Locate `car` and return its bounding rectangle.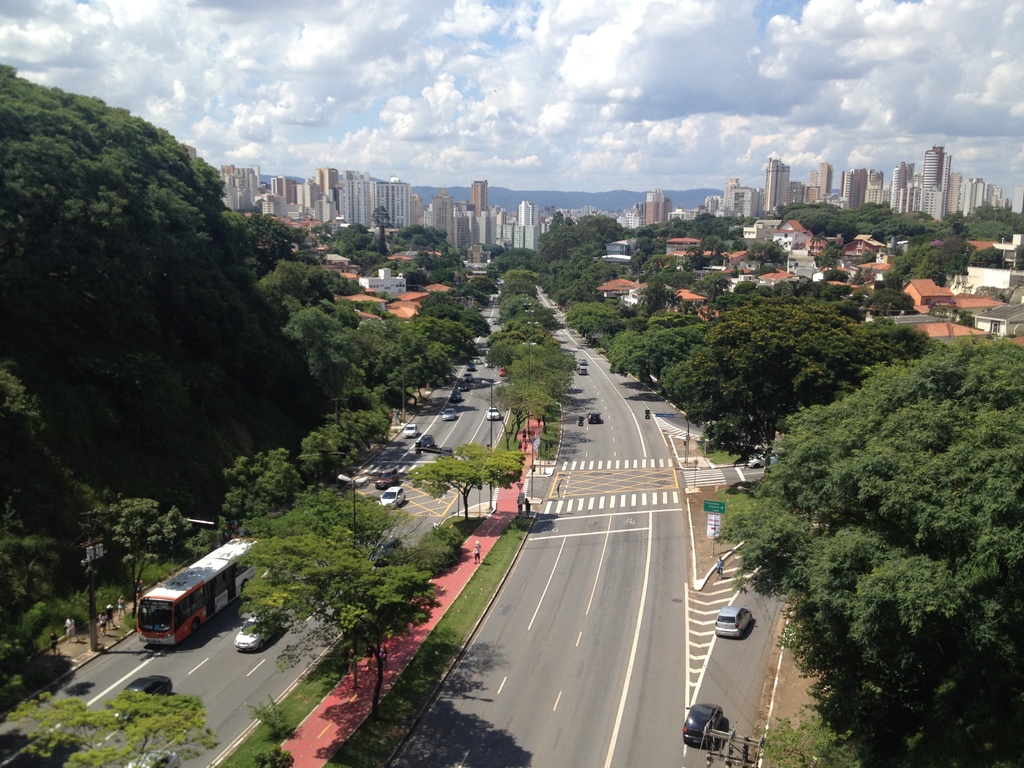
pyautogui.locateOnScreen(586, 411, 600, 424).
